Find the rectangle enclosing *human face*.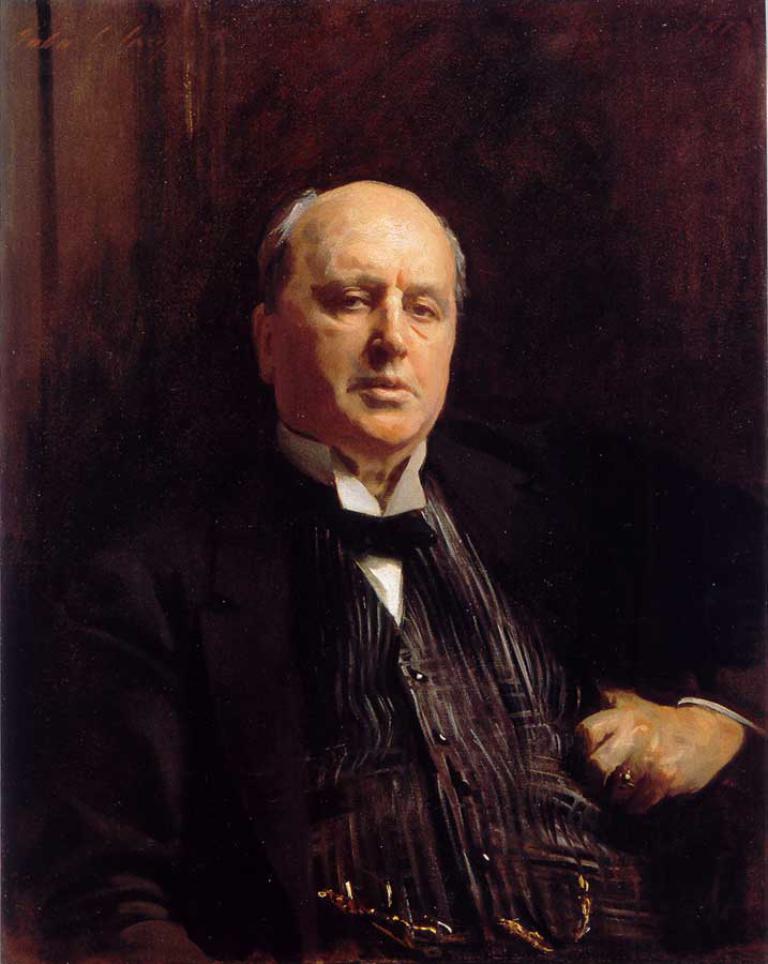
274,219,461,445.
